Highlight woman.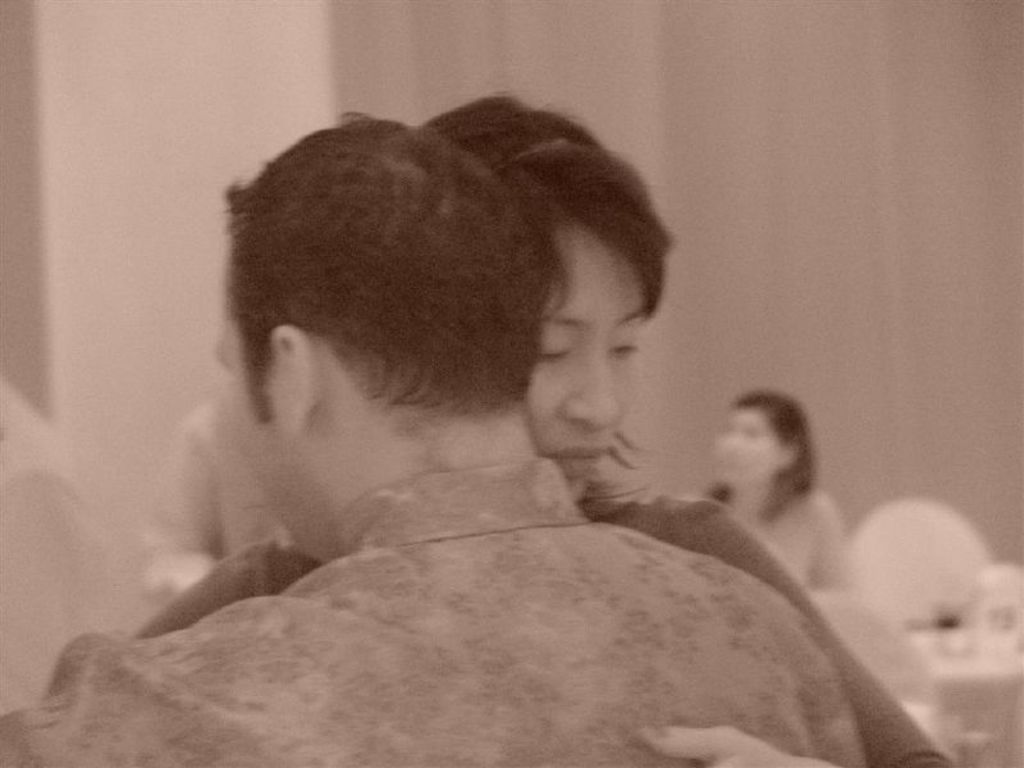
Highlighted region: region(709, 390, 855, 590).
